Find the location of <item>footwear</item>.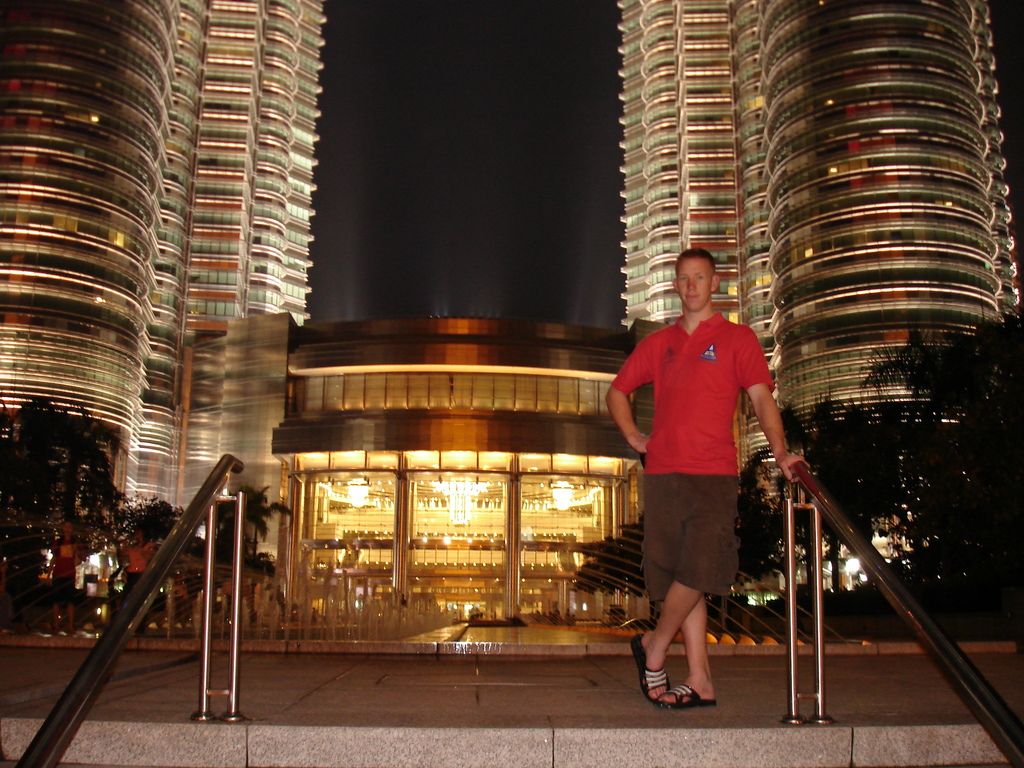
Location: (627,631,673,701).
